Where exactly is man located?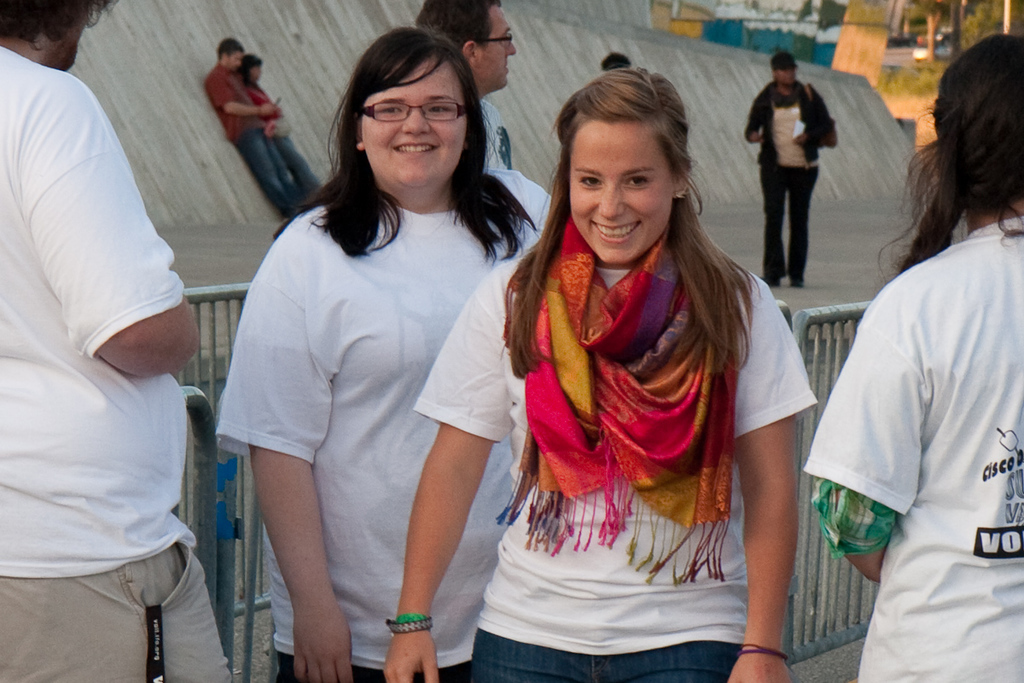
Its bounding box is (x1=0, y1=0, x2=239, y2=682).
